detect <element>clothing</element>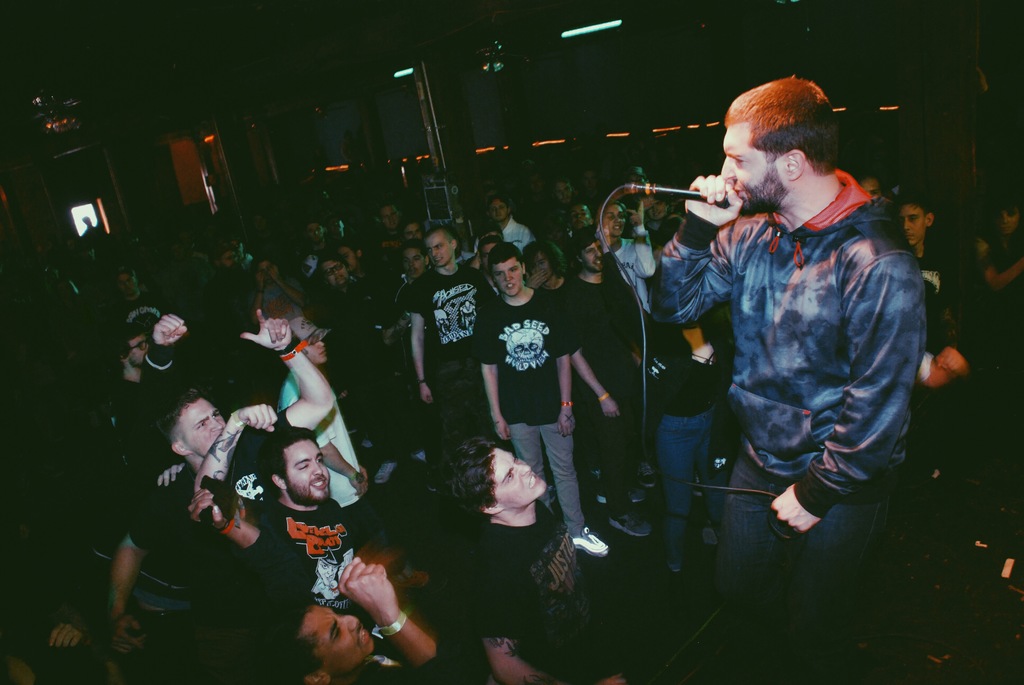
(655, 161, 890, 673)
